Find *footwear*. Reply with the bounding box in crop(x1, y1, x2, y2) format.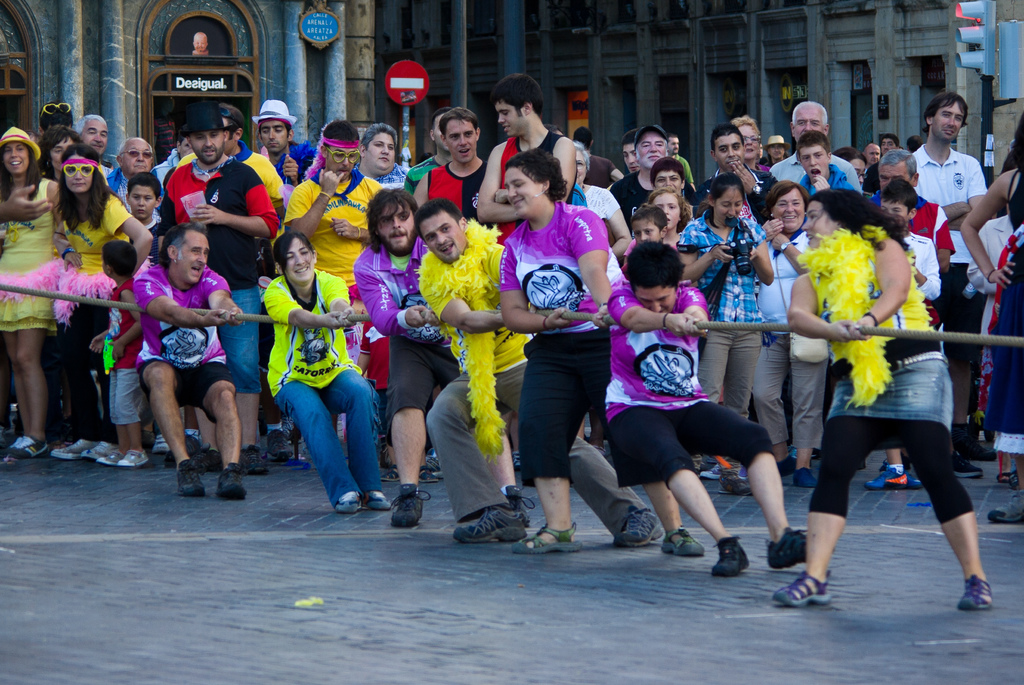
crop(390, 488, 429, 528).
